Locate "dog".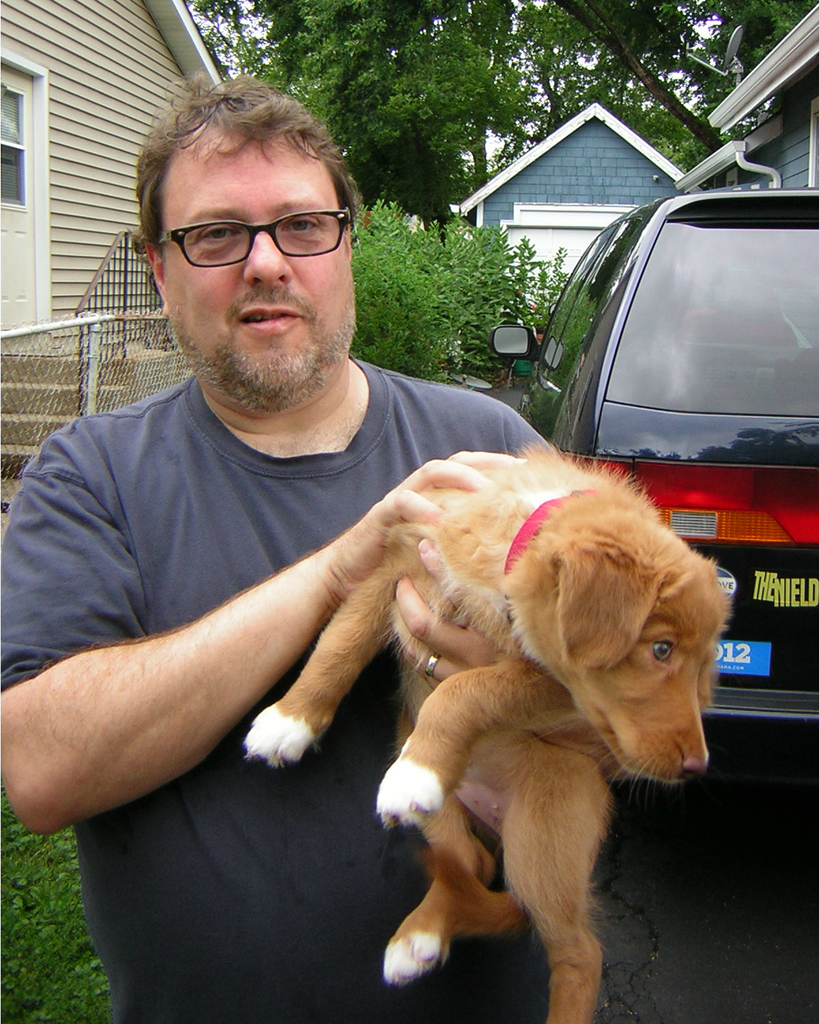
Bounding box: {"x1": 246, "y1": 446, "x2": 731, "y2": 1023}.
